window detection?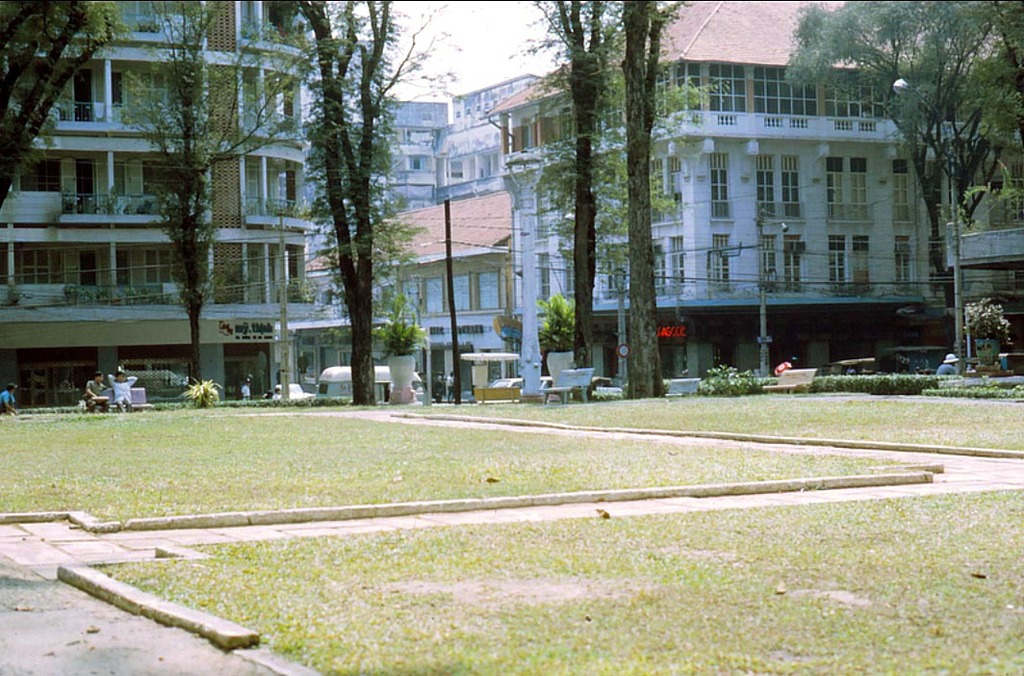
x1=829, y1=248, x2=849, y2=282
